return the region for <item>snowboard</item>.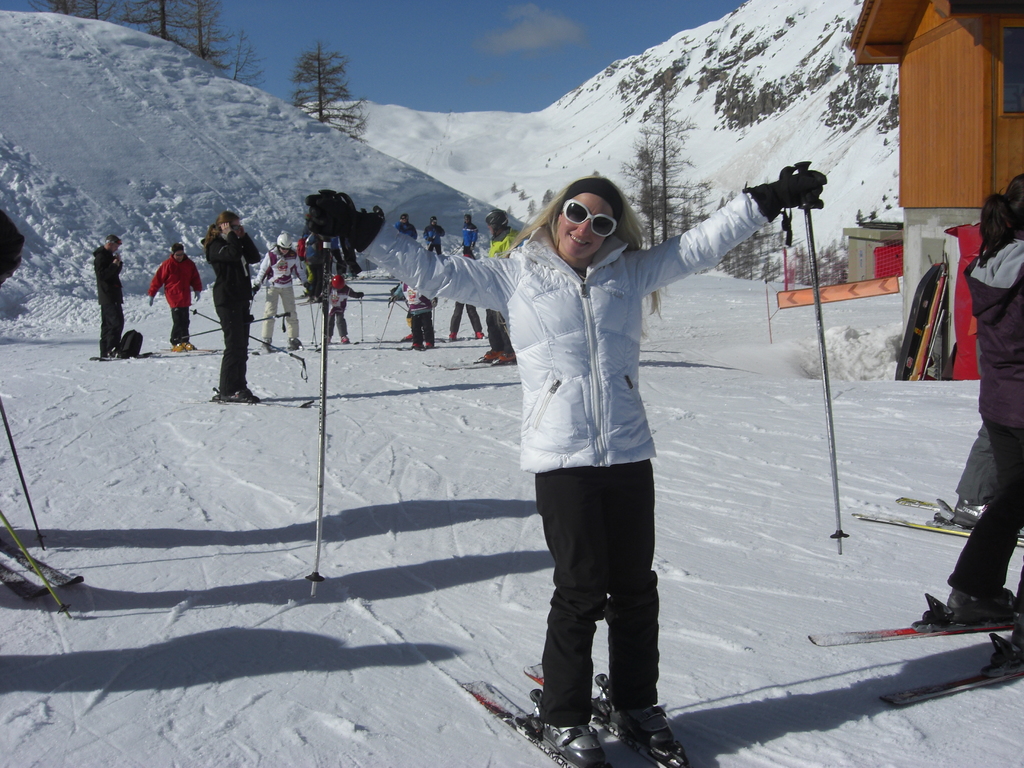
287, 346, 308, 349.
